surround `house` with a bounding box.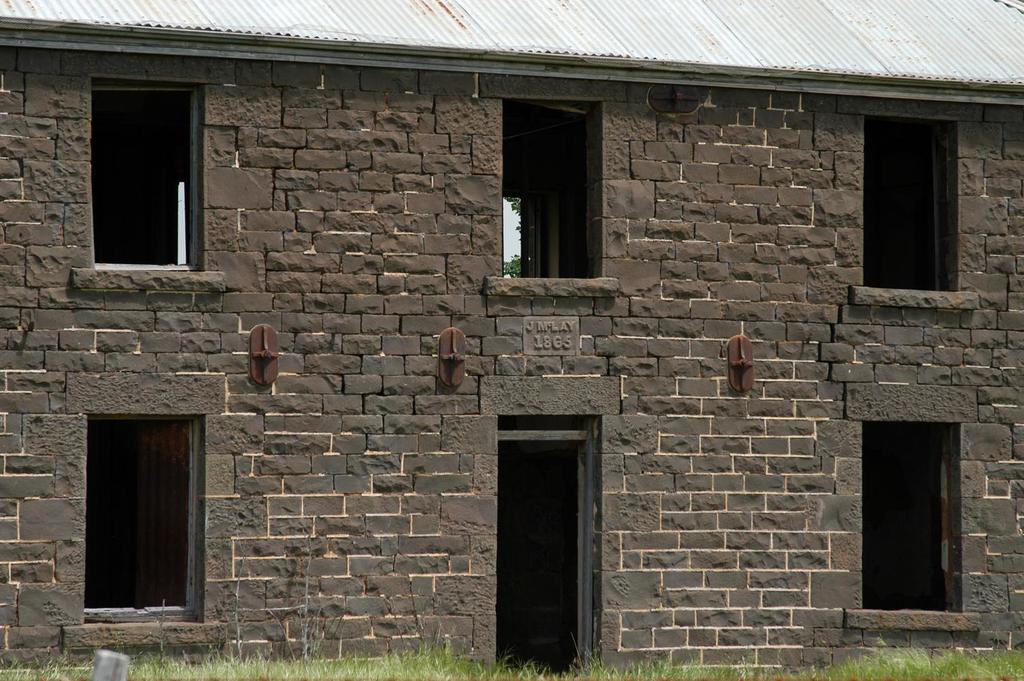
(x1=10, y1=0, x2=1023, y2=637).
